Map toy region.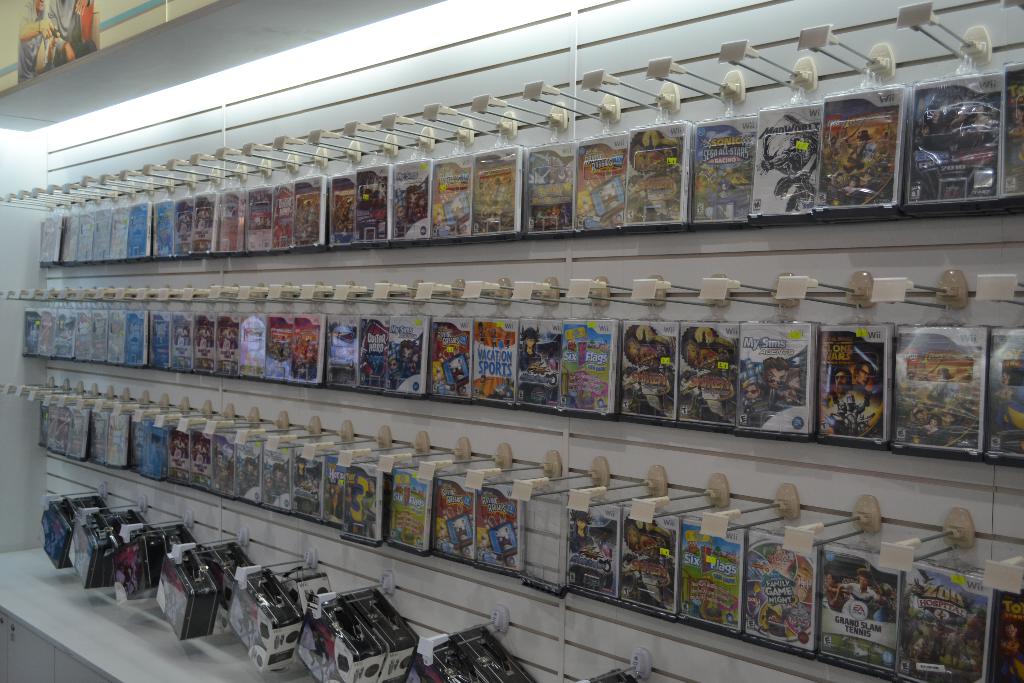
Mapped to select_region(287, 580, 427, 682).
